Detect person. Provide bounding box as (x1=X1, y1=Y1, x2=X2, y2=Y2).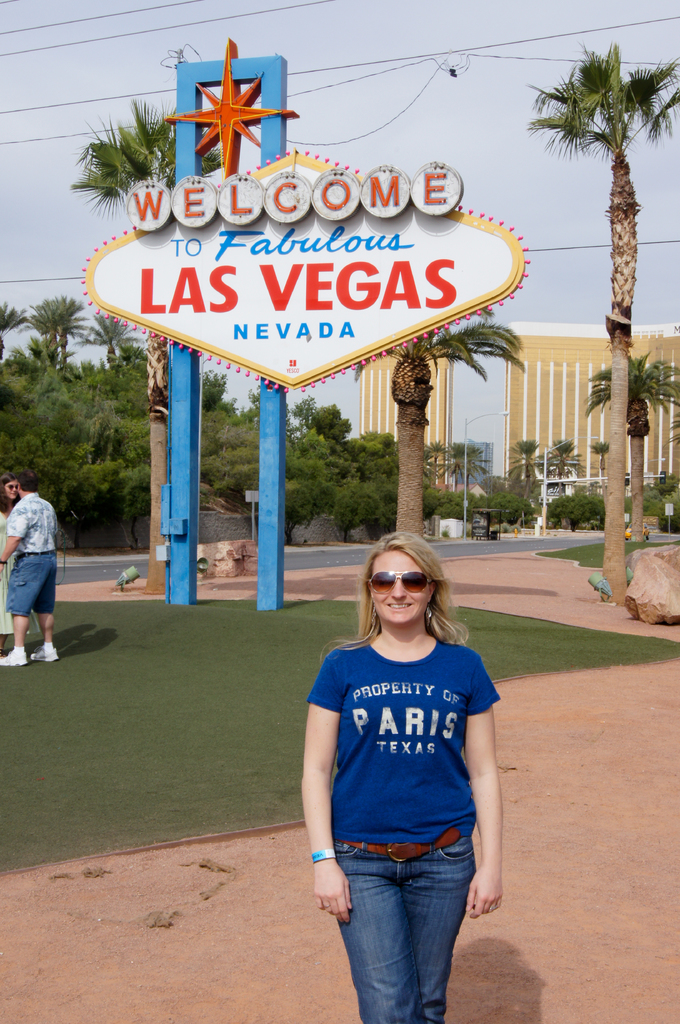
(x1=1, y1=472, x2=56, y2=664).
